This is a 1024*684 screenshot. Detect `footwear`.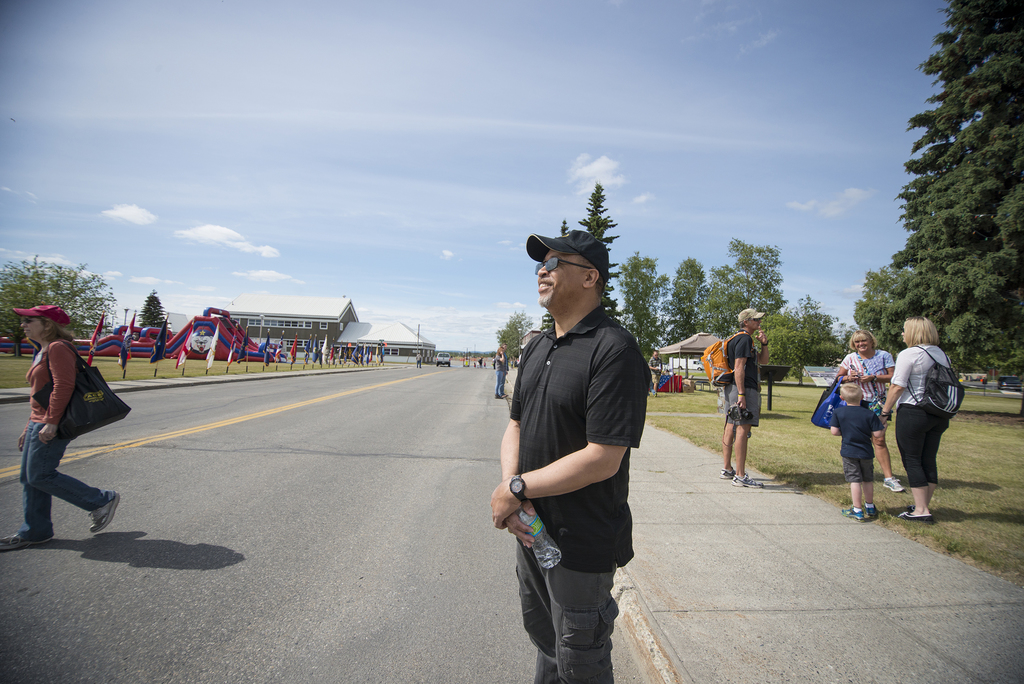
l=499, t=394, r=507, b=398.
